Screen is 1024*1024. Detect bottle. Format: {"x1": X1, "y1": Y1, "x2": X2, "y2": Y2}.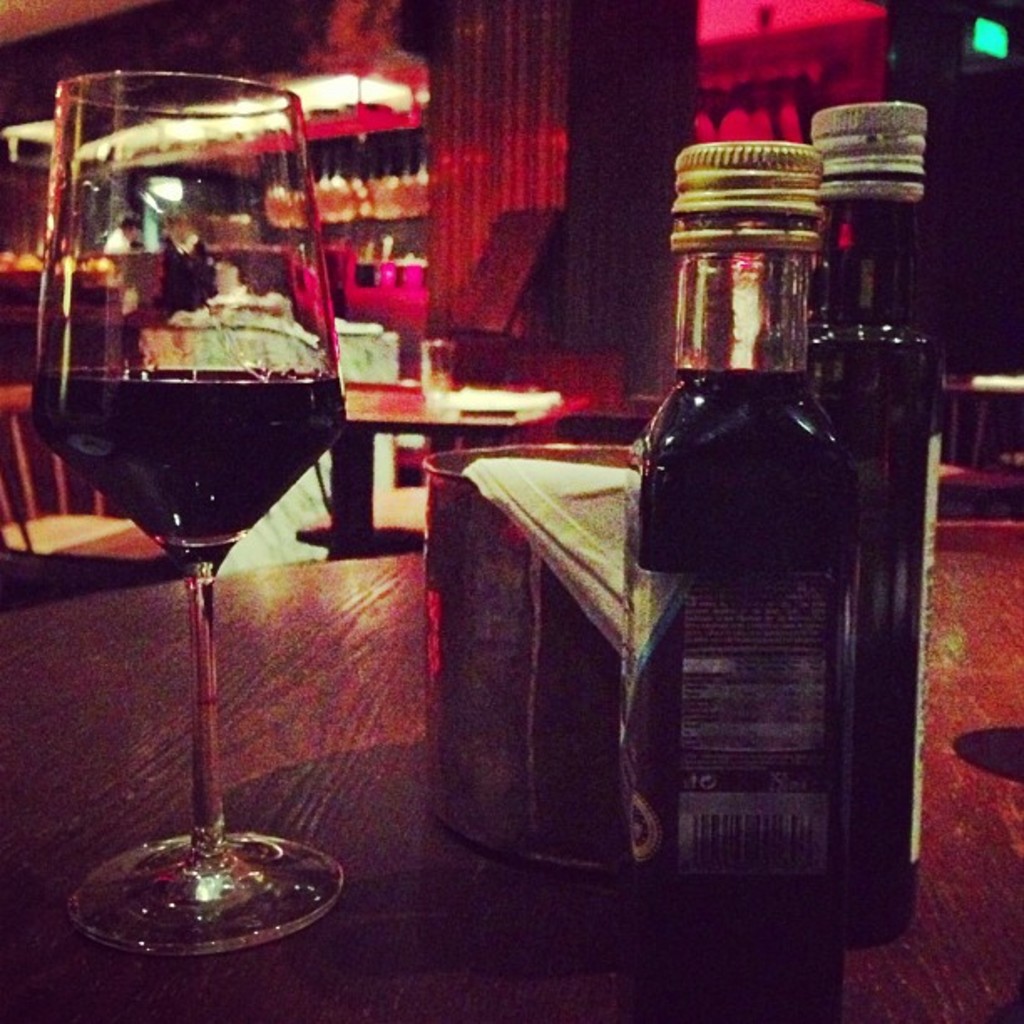
{"x1": 812, "y1": 102, "x2": 944, "y2": 949}.
